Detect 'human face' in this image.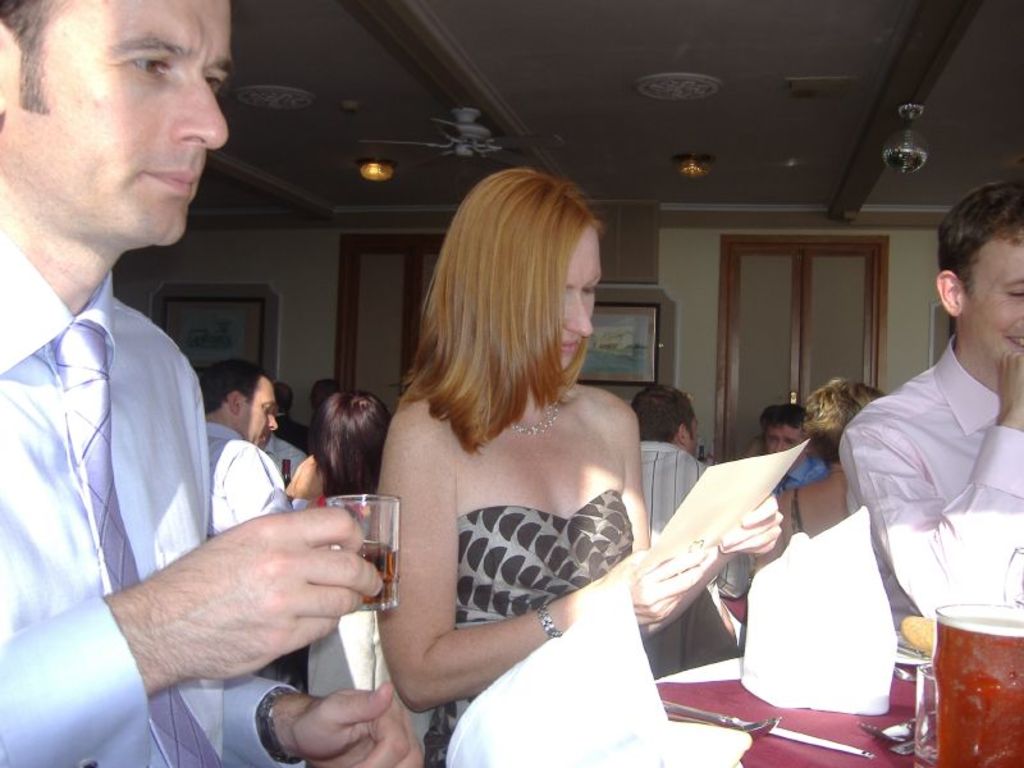
Detection: [left=754, top=421, right=809, bottom=449].
